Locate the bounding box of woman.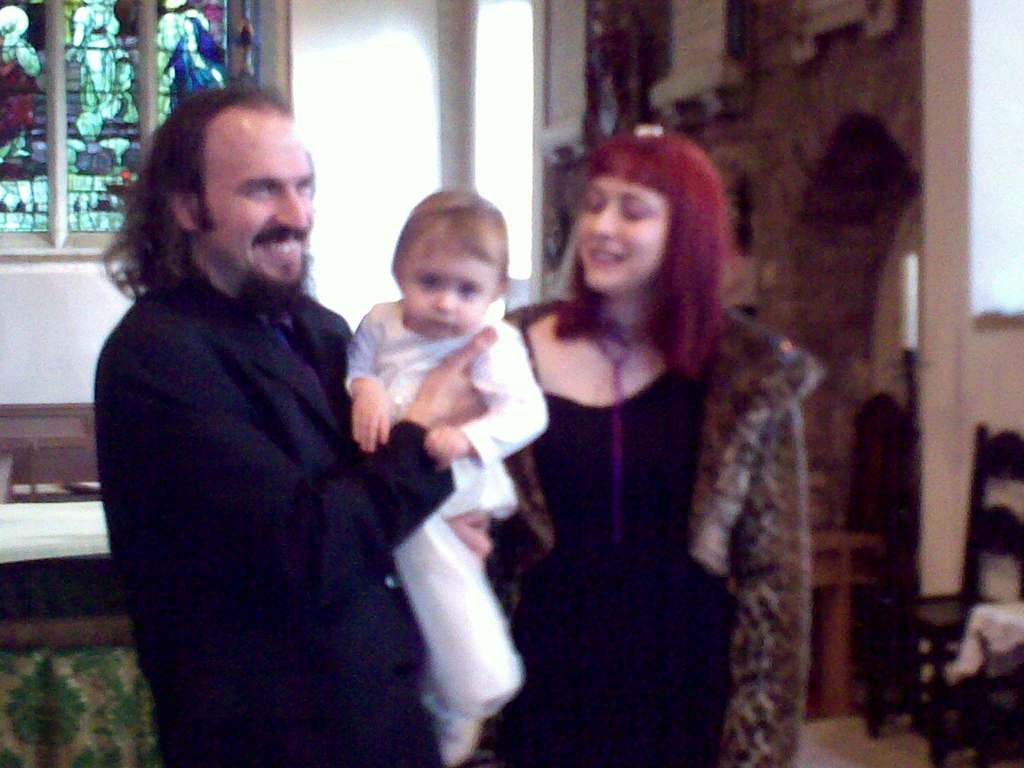
Bounding box: crop(497, 122, 804, 756).
